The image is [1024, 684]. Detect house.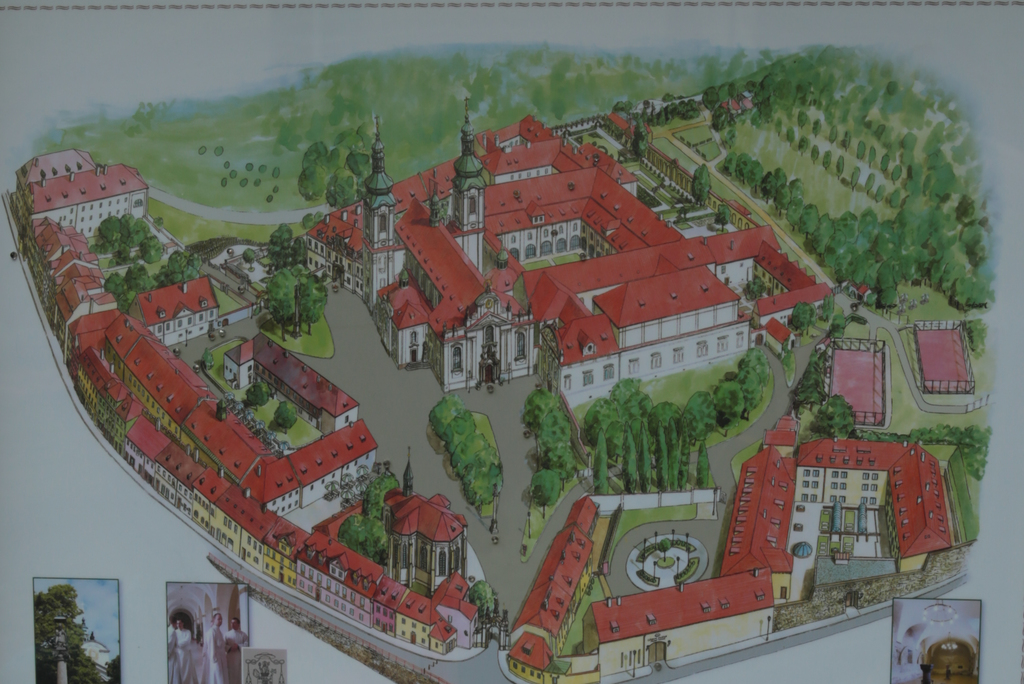
Detection: 262 336 351 443.
